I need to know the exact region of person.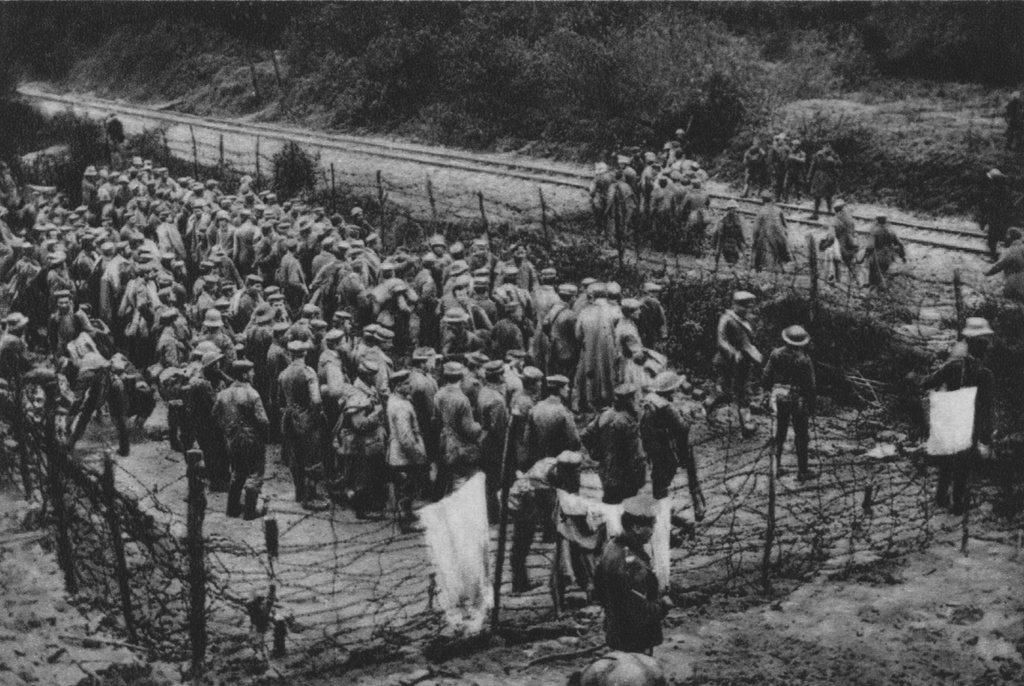
Region: region(749, 184, 796, 279).
